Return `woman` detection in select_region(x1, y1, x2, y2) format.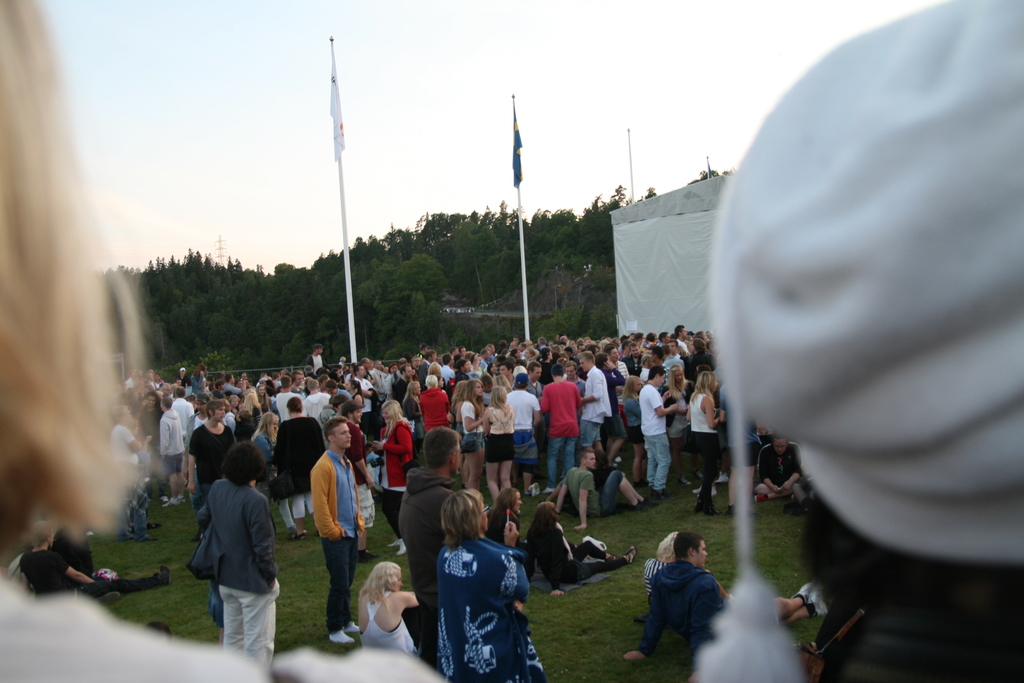
select_region(522, 502, 638, 601).
